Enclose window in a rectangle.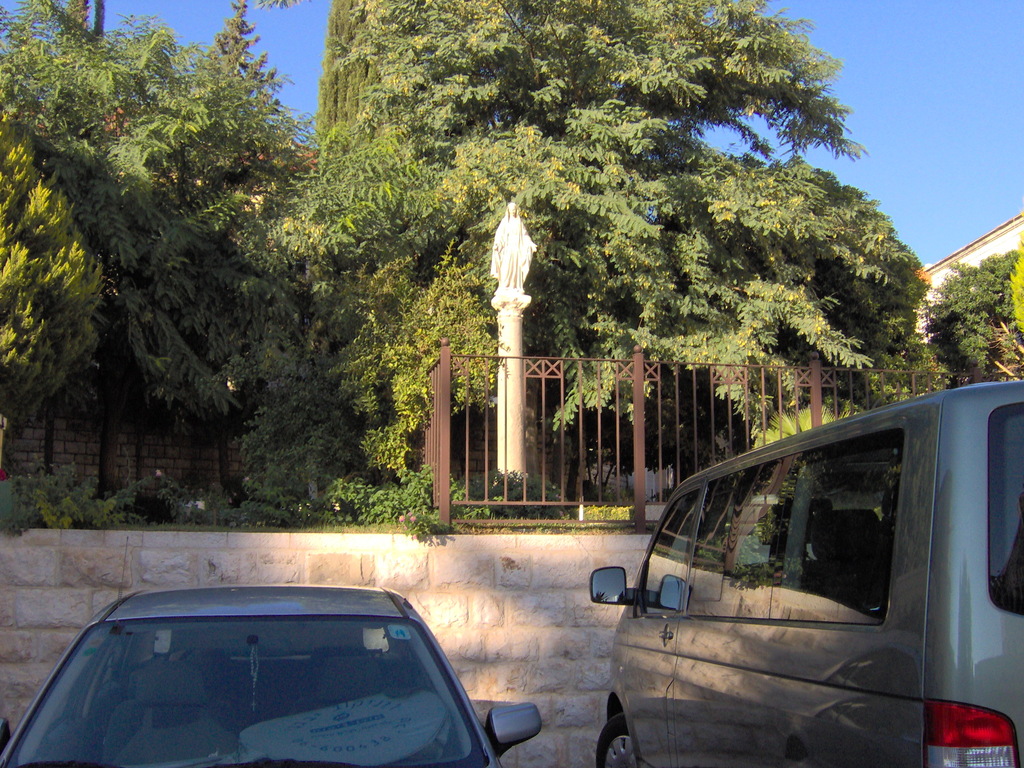
633/440/900/627.
